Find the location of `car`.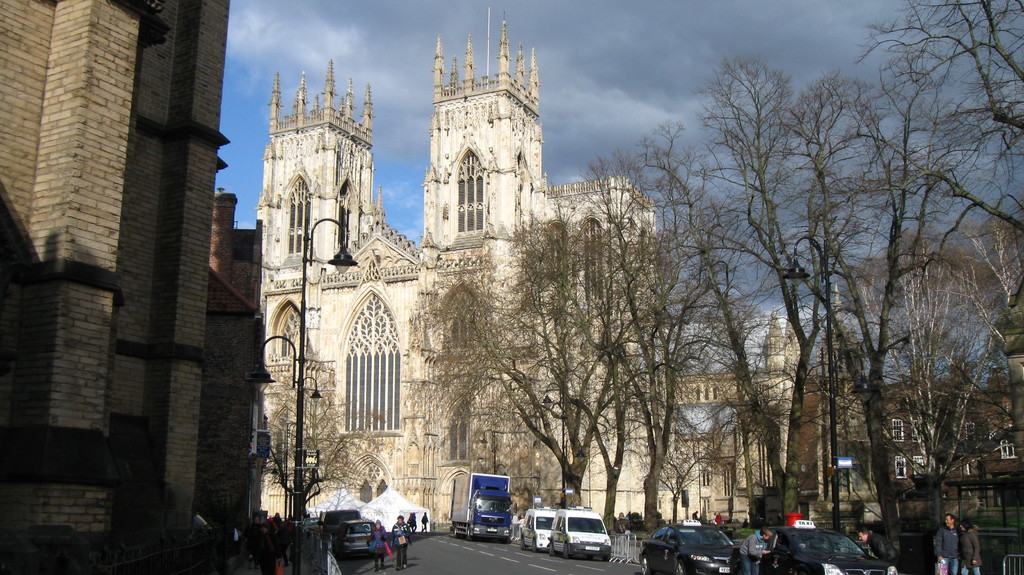
Location: left=729, top=521, right=897, bottom=574.
